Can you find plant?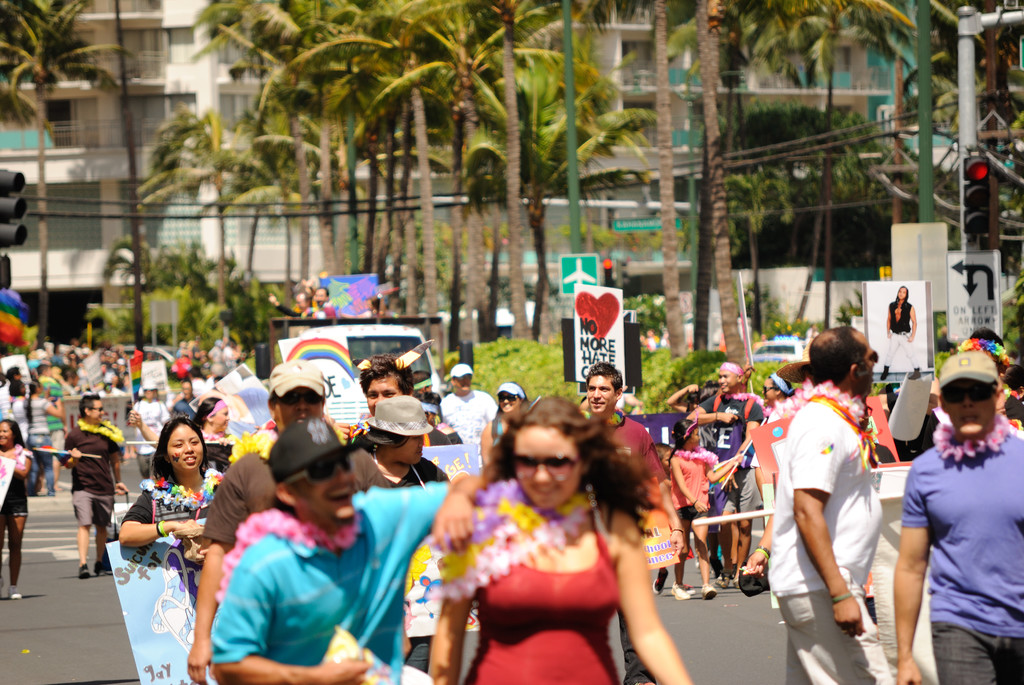
Yes, bounding box: 934:312:956:377.
